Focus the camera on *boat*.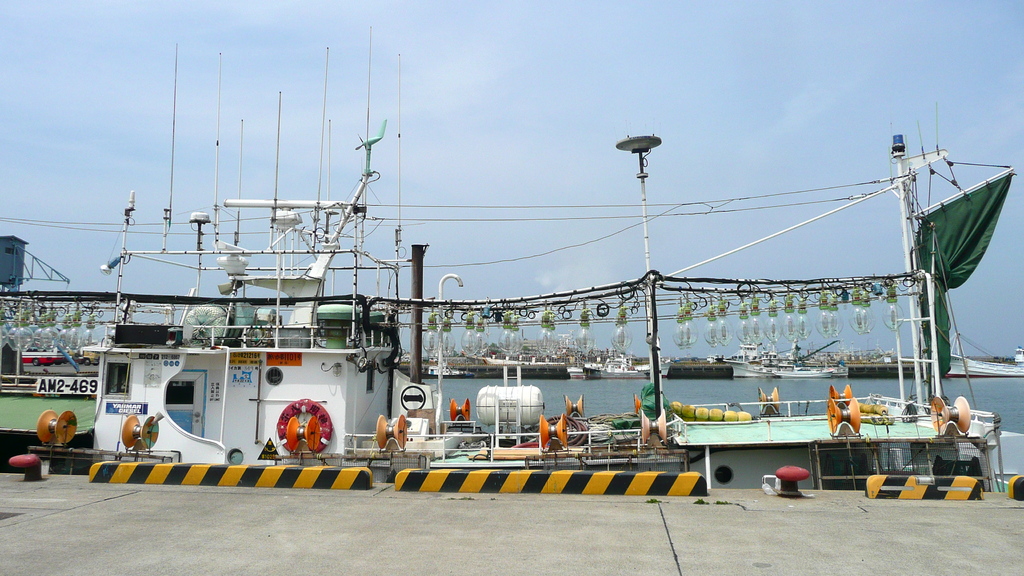
Focus region: (left=54, top=88, right=462, bottom=490).
